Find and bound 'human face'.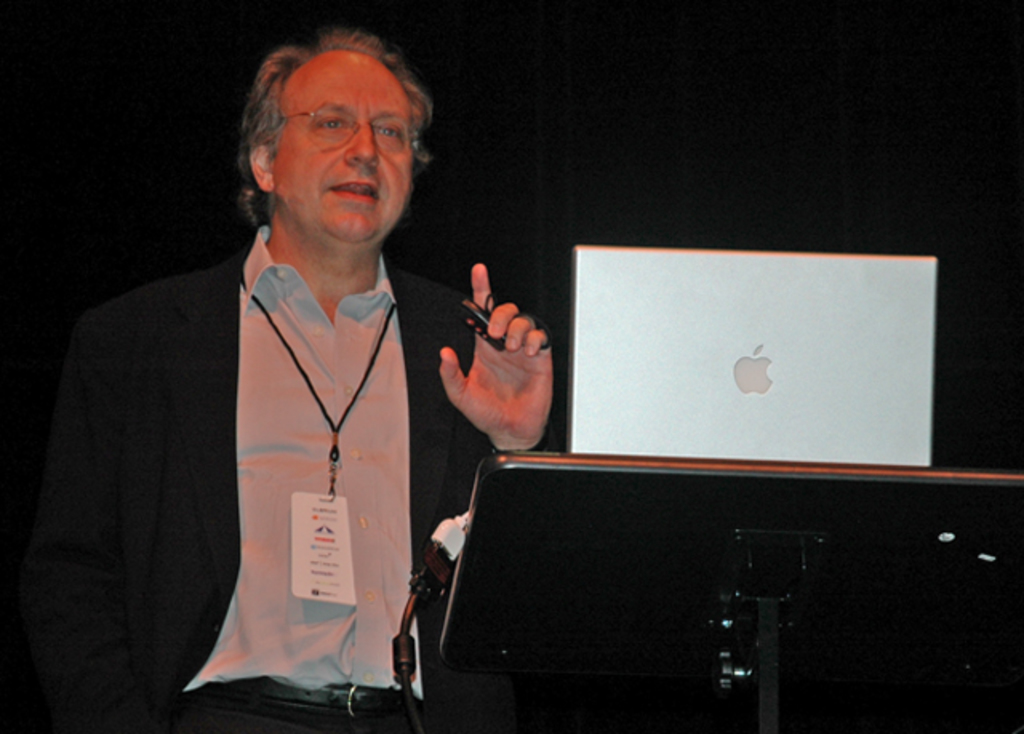
Bound: x1=235 y1=26 x2=435 y2=246.
